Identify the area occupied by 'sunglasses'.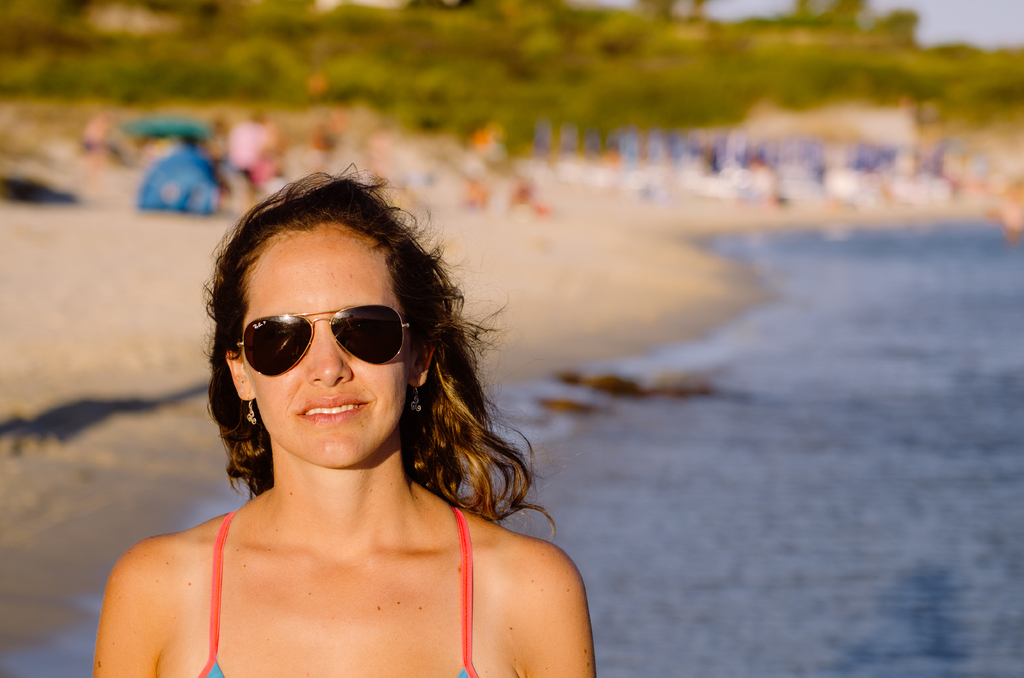
Area: x1=232, y1=307, x2=414, y2=375.
